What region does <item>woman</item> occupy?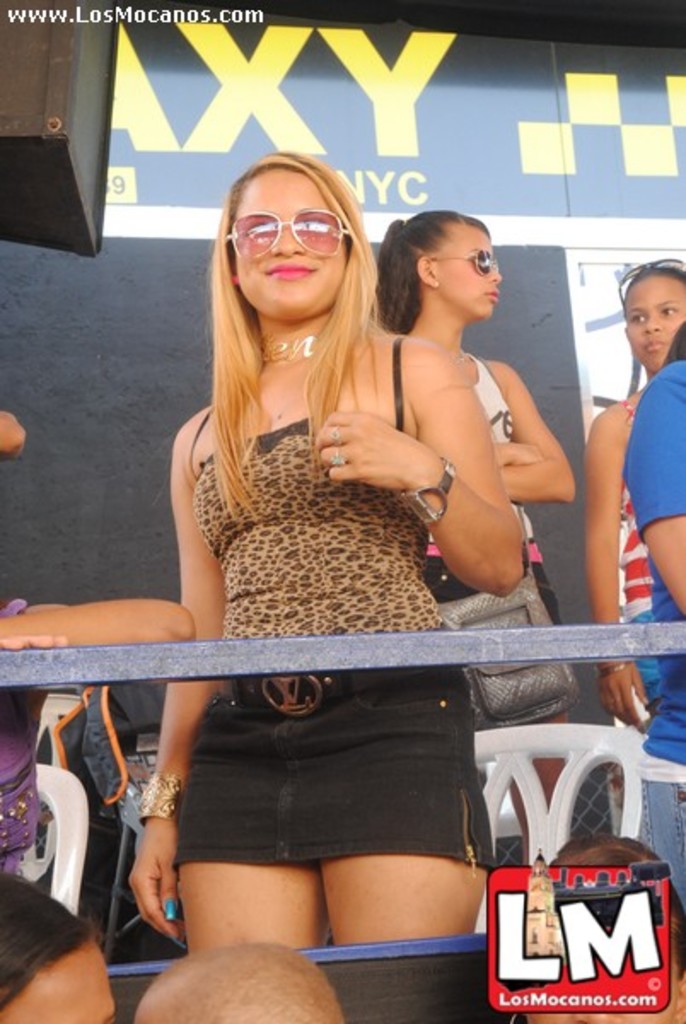
bbox=[592, 259, 684, 729].
